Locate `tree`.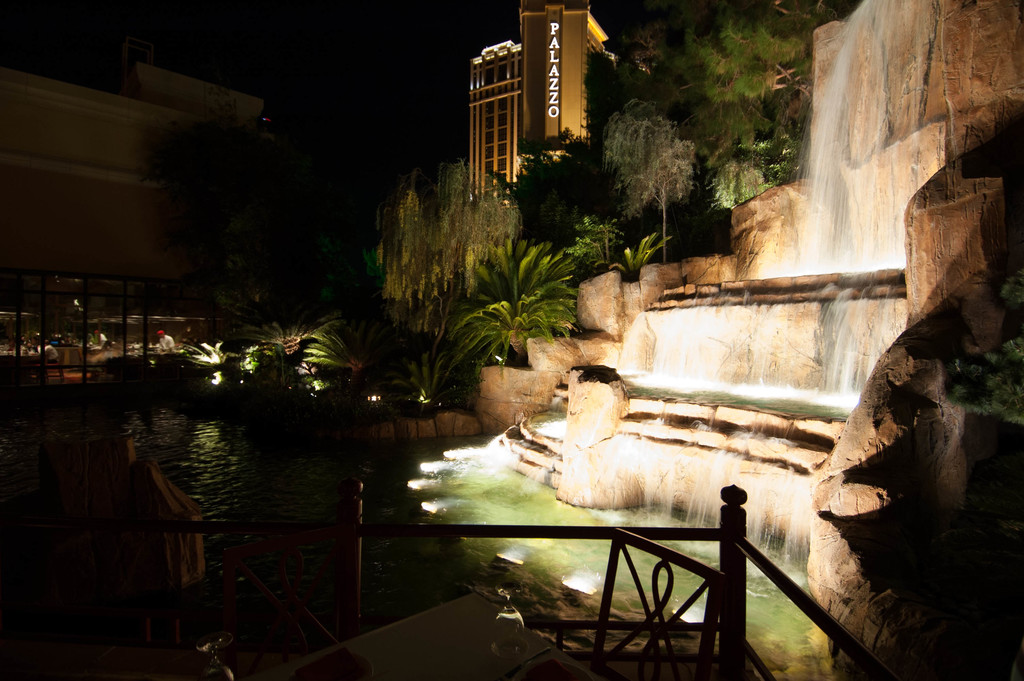
Bounding box: bbox=[617, 222, 672, 281].
